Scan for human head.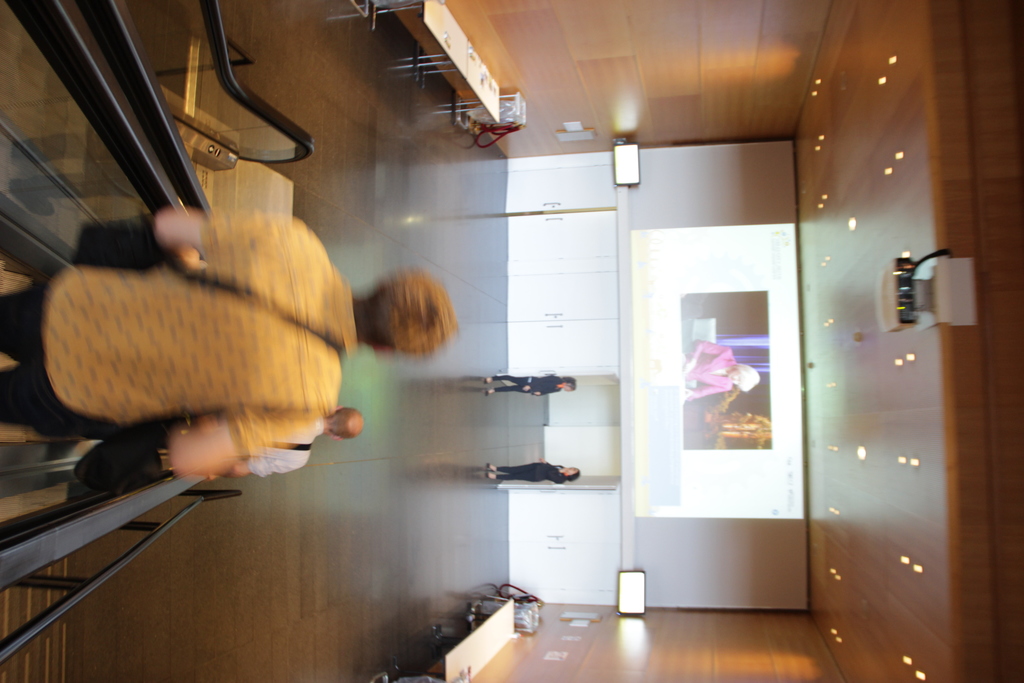
Scan result: locate(560, 378, 576, 391).
